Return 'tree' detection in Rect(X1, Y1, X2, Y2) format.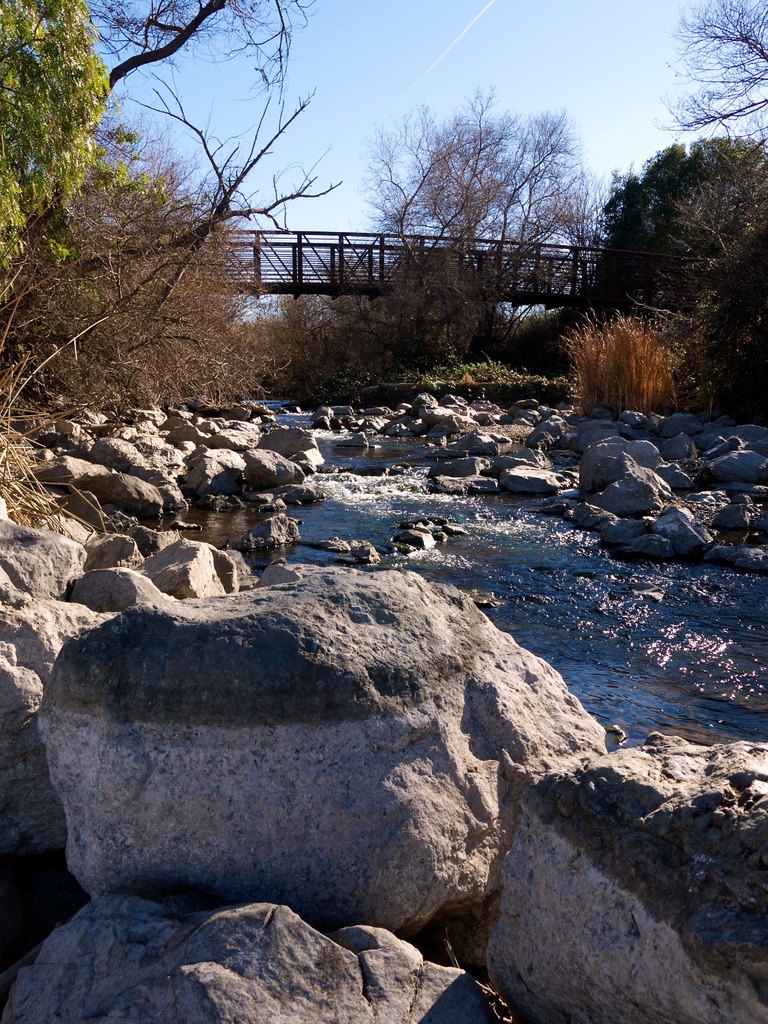
Rect(648, 0, 767, 135).
